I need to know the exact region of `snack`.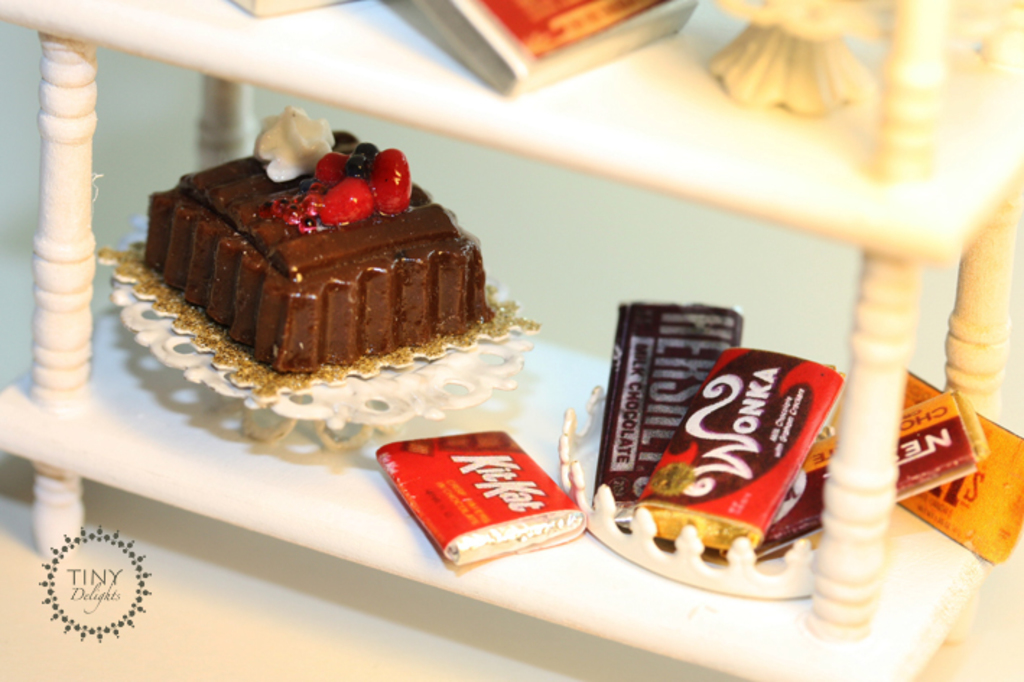
Region: 641/348/845/572.
